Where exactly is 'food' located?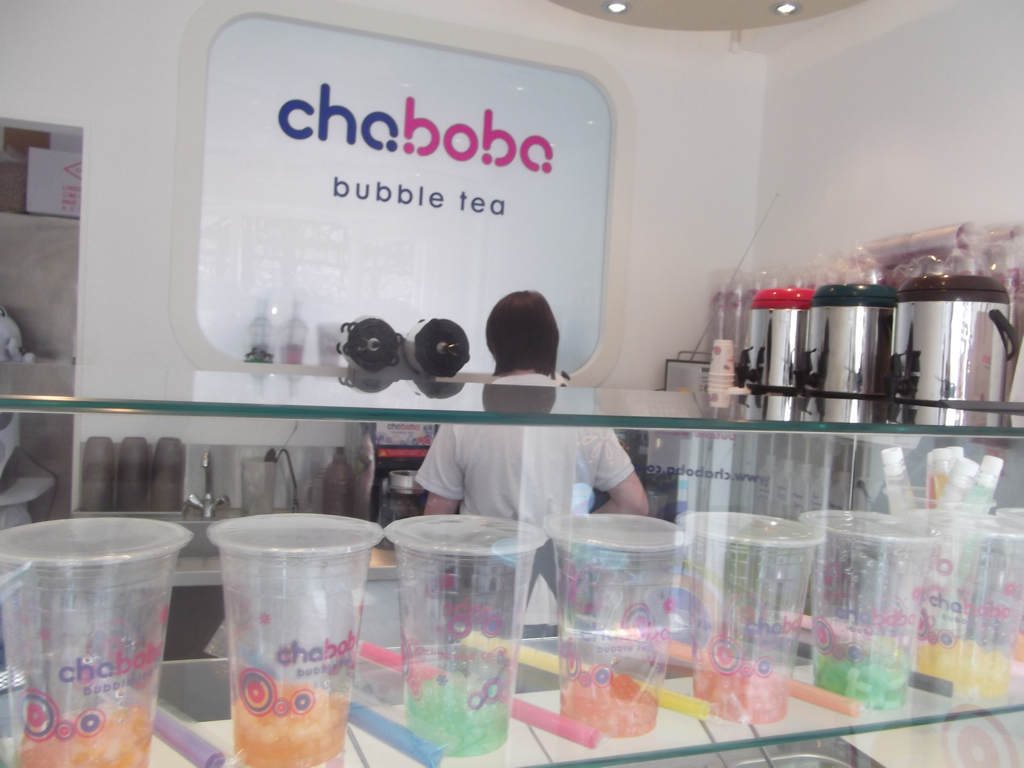
Its bounding box is rect(560, 655, 654, 738).
